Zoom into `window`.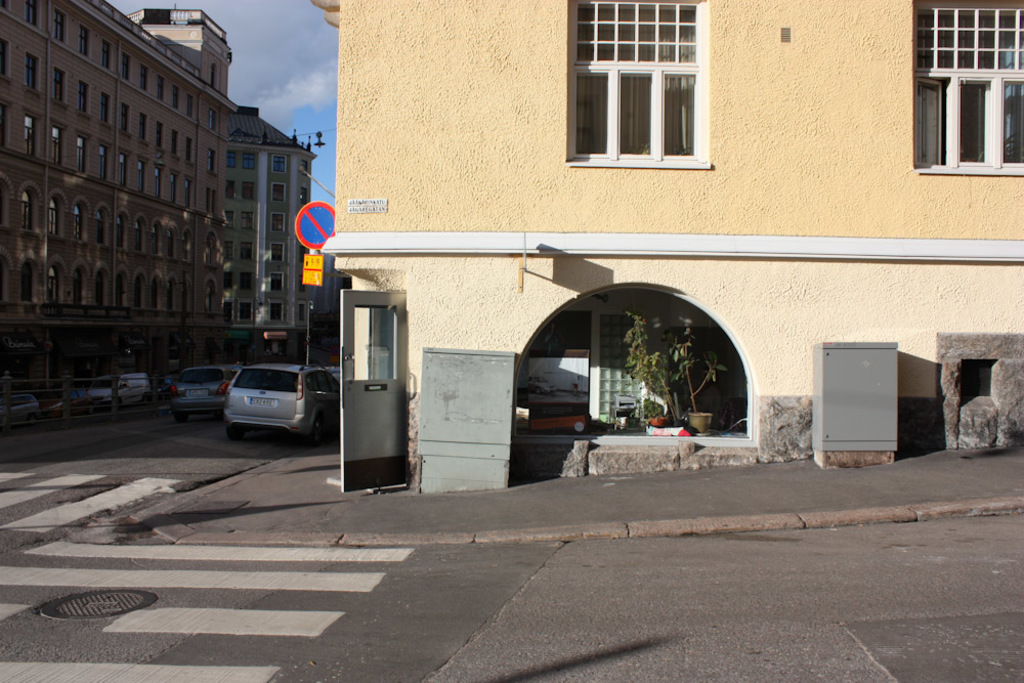
Zoom target: [x1=116, y1=274, x2=127, y2=305].
